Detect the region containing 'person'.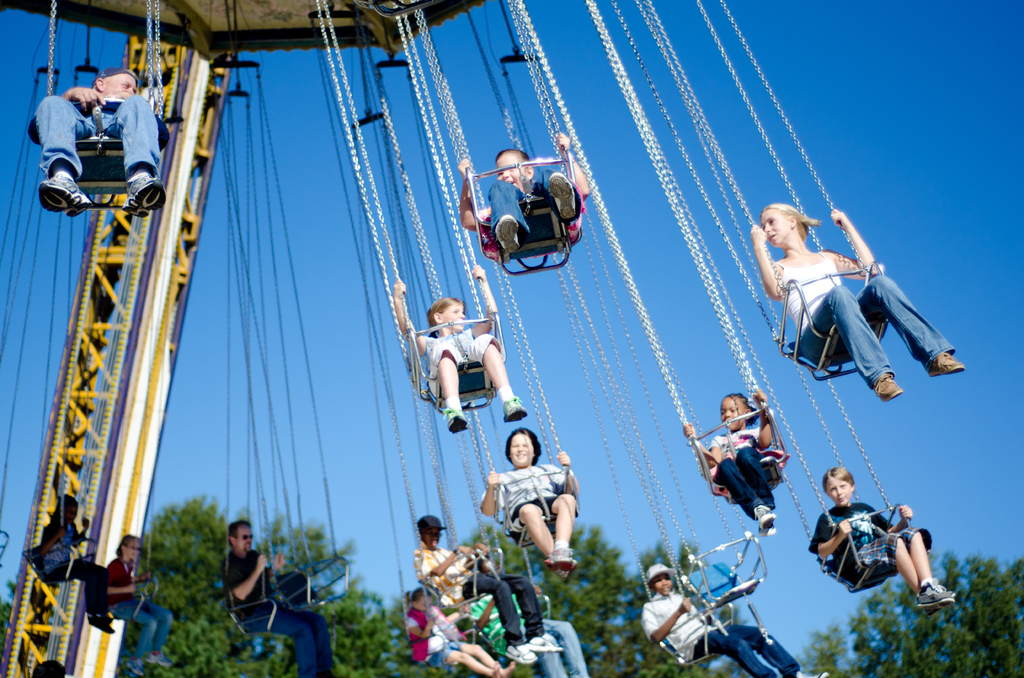
<box>104,537,173,671</box>.
